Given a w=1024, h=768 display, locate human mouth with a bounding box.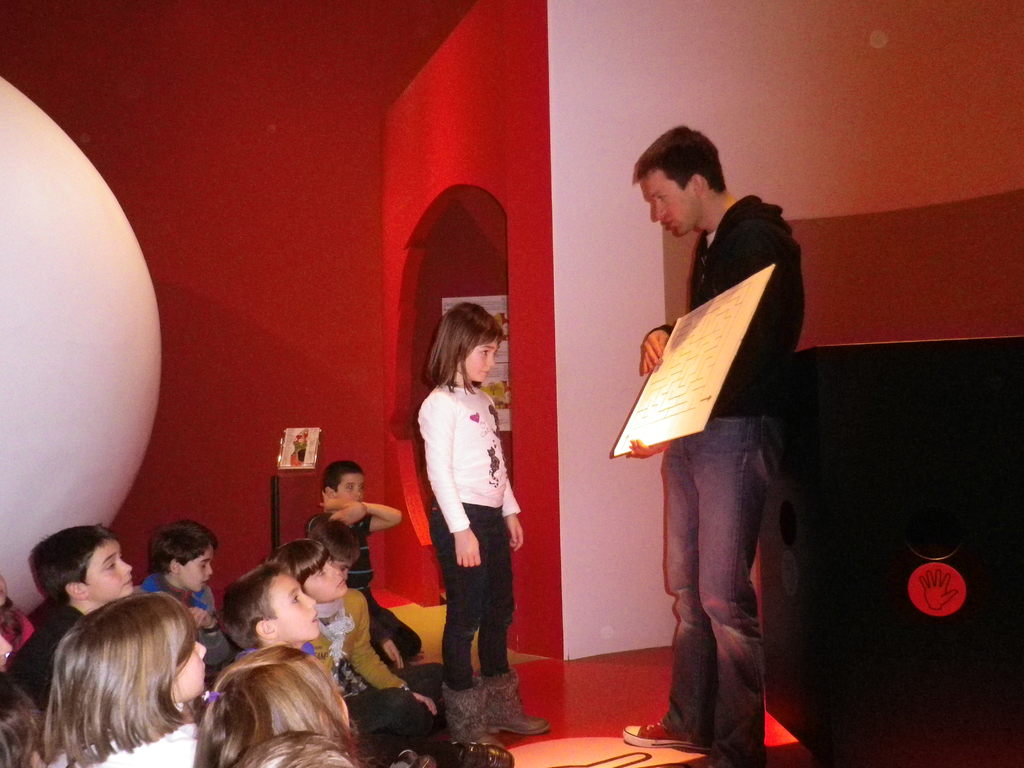
Located: (664,220,677,231).
